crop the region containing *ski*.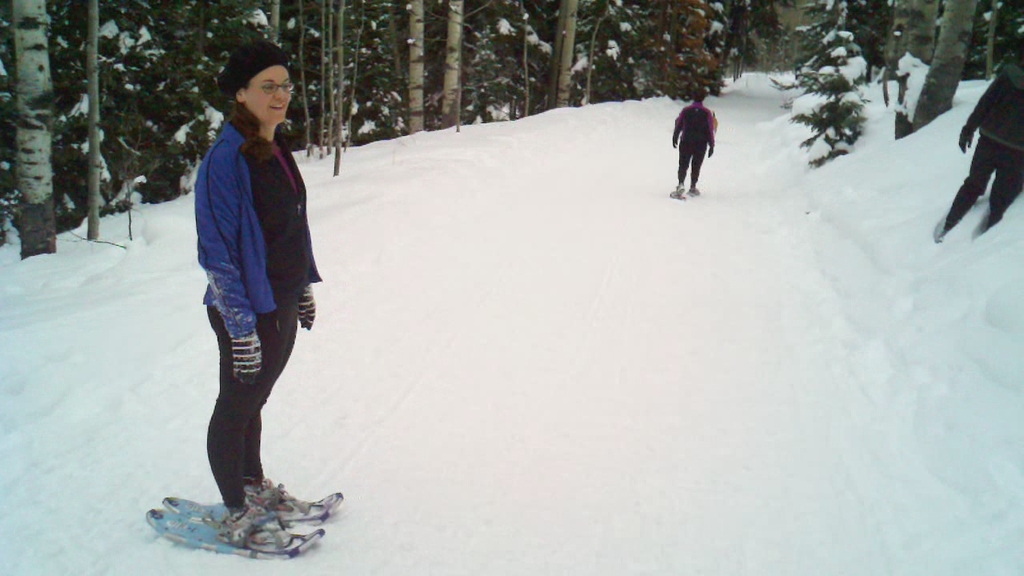
Crop region: (667, 182, 687, 203).
